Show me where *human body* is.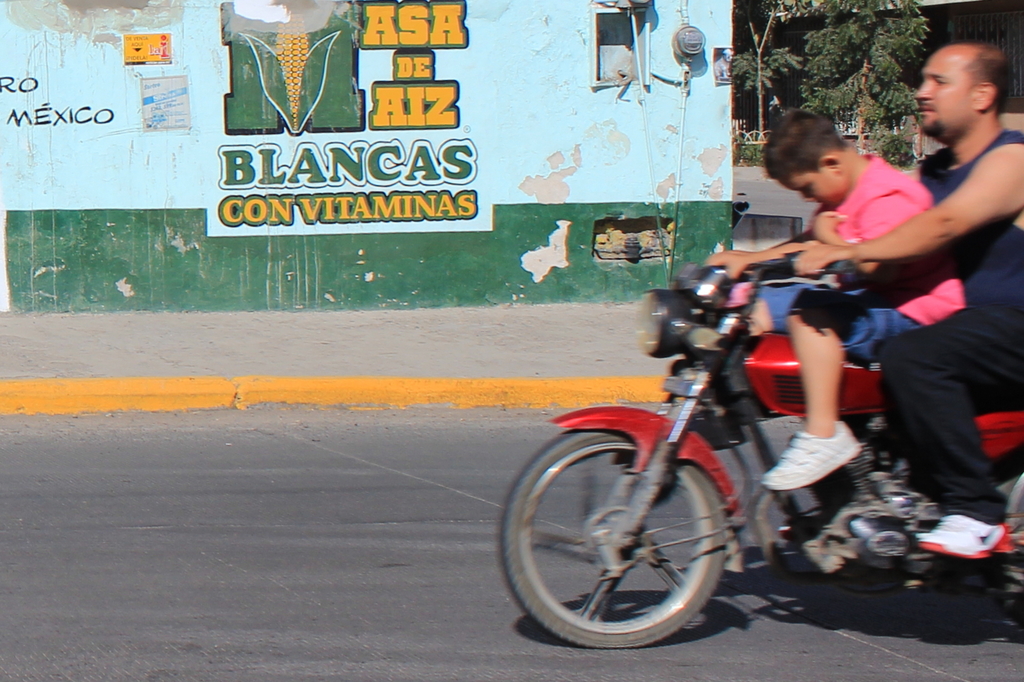
*human body* is at box(704, 104, 994, 500).
